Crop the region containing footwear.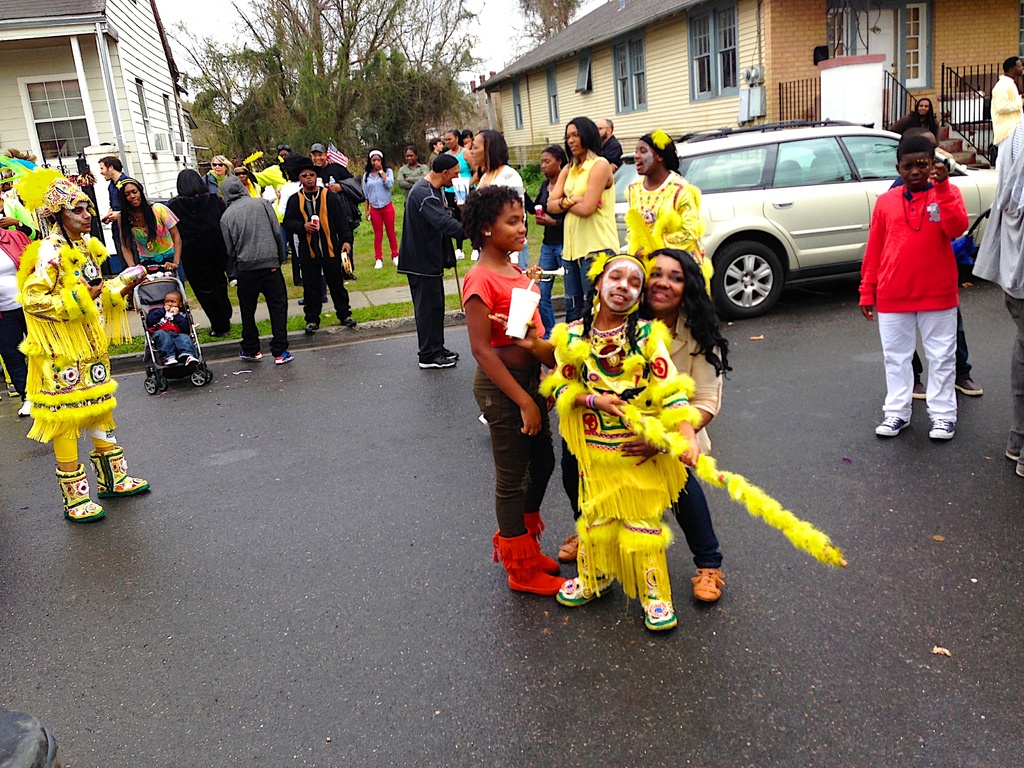
Crop region: (left=872, top=412, right=904, bottom=438).
